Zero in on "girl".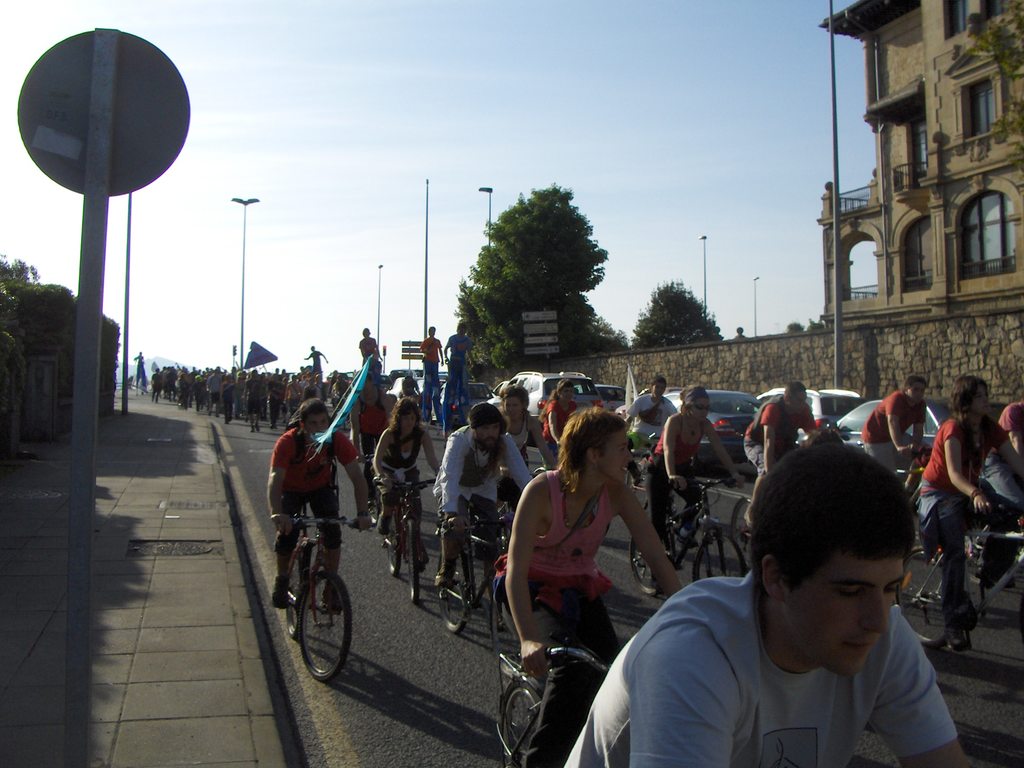
Zeroed in: {"left": 918, "top": 376, "right": 1023, "bottom": 651}.
